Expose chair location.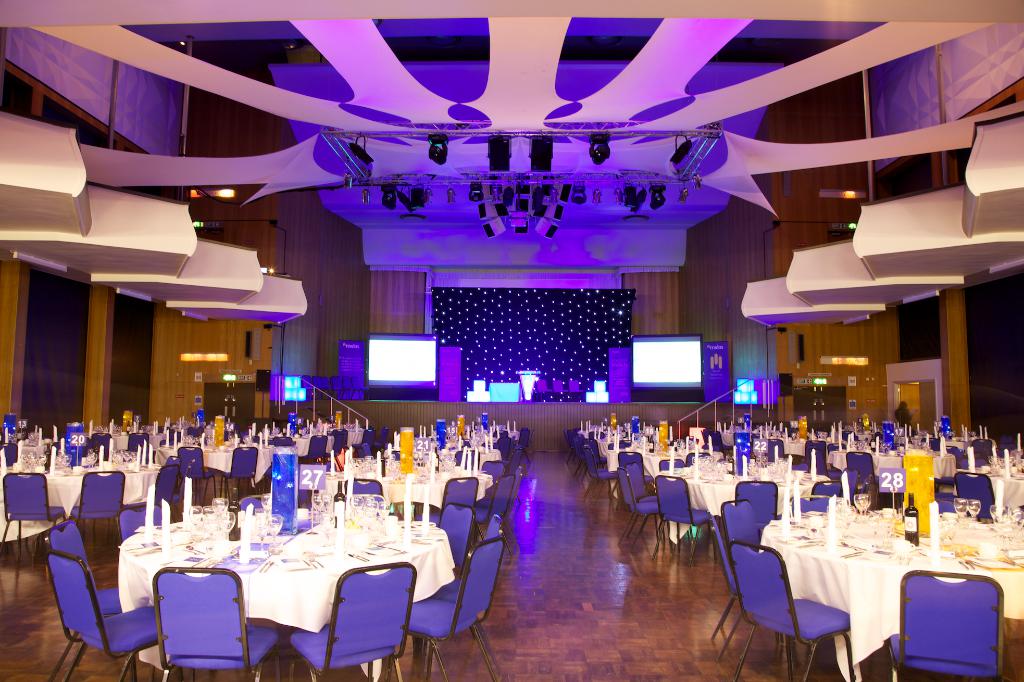
Exposed at Rect(886, 569, 1007, 681).
